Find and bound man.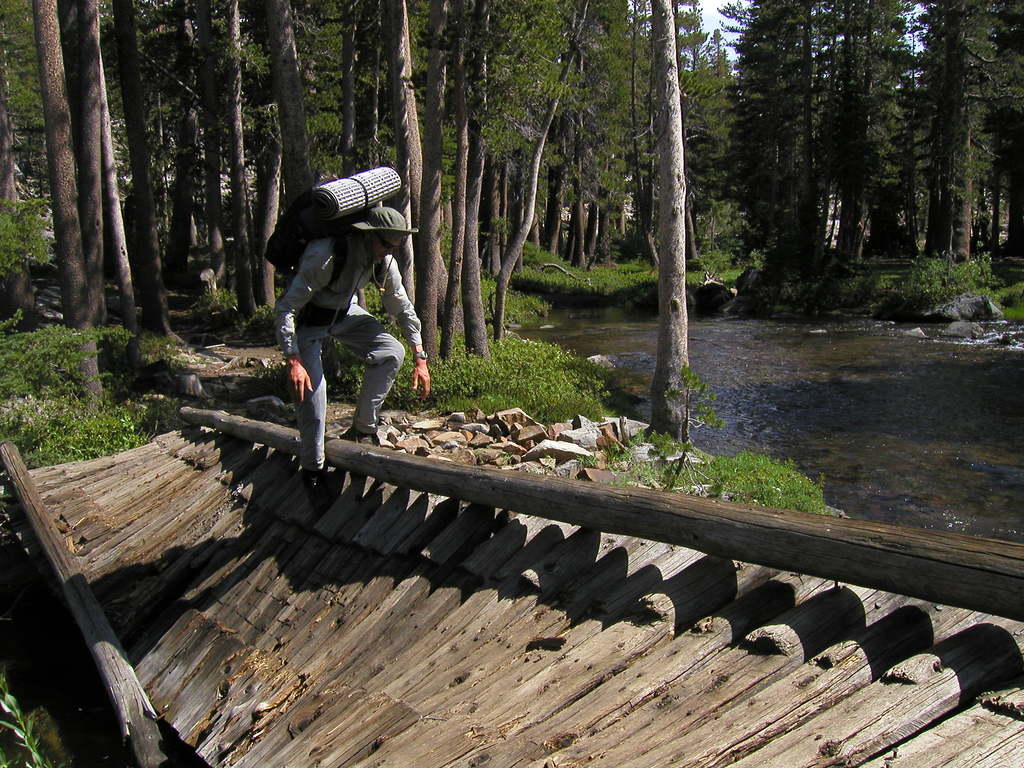
Bound: 272,200,422,455.
